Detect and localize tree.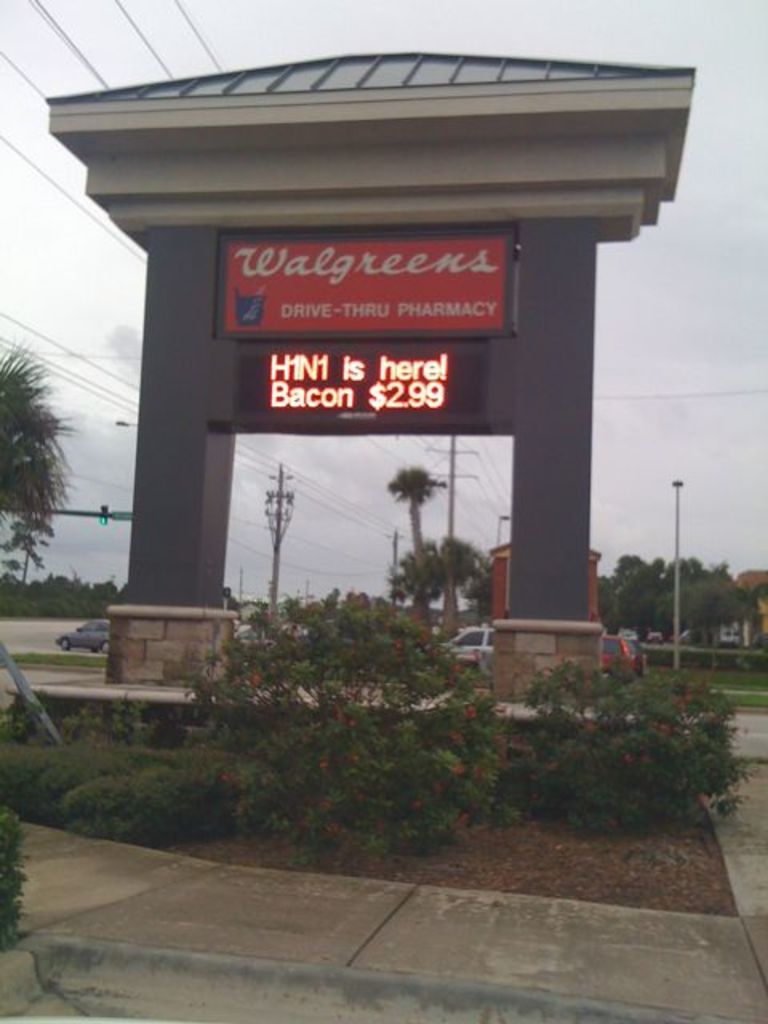
Localized at (0,338,80,538).
